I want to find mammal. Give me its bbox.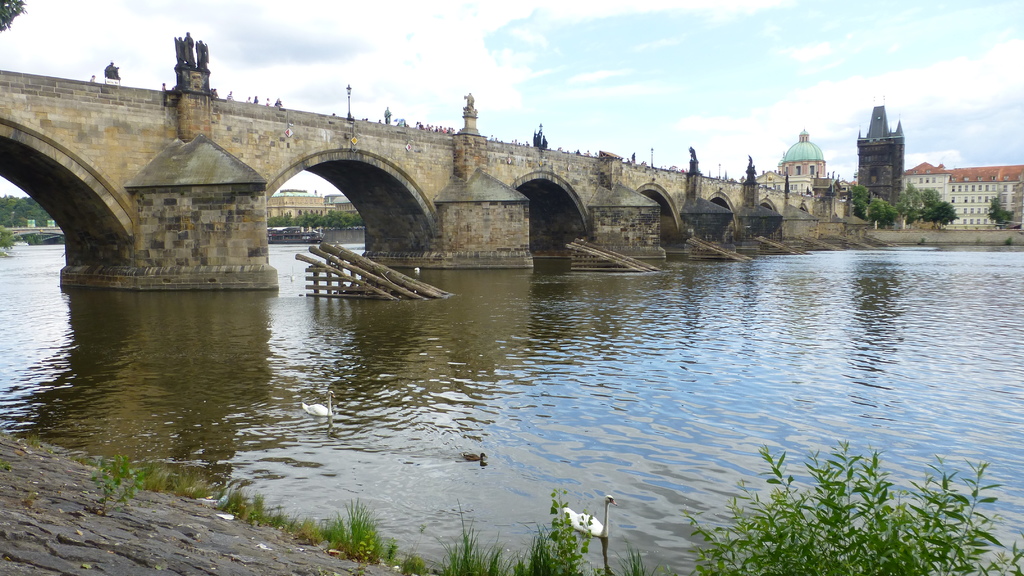
(x1=225, y1=90, x2=235, y2=100).
